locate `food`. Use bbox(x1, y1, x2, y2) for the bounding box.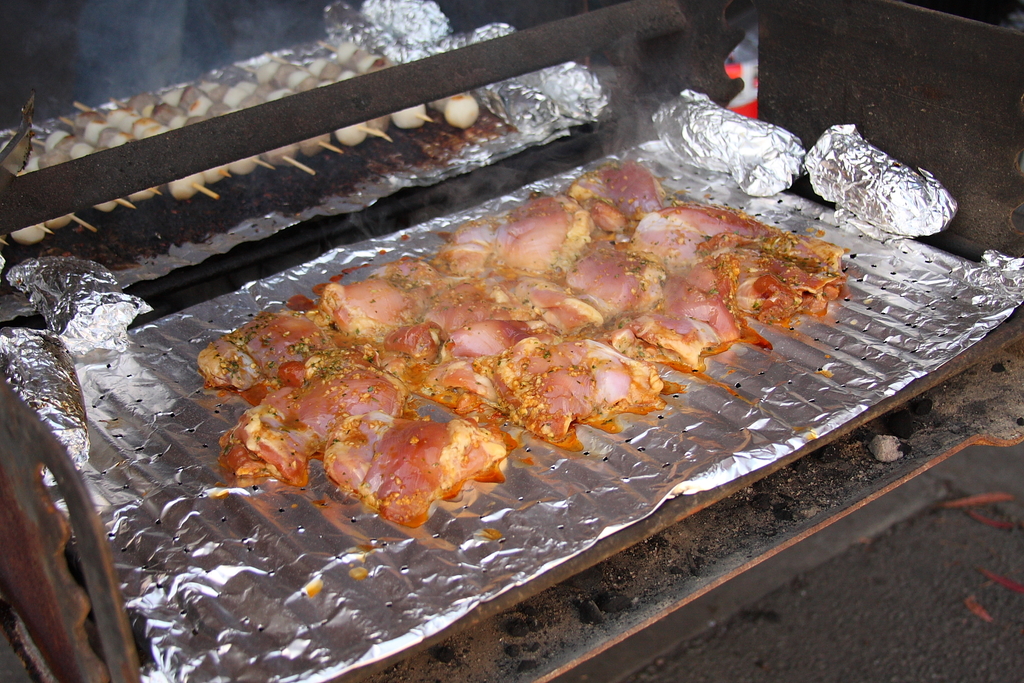
bbox(3, 44, 479, 247).
